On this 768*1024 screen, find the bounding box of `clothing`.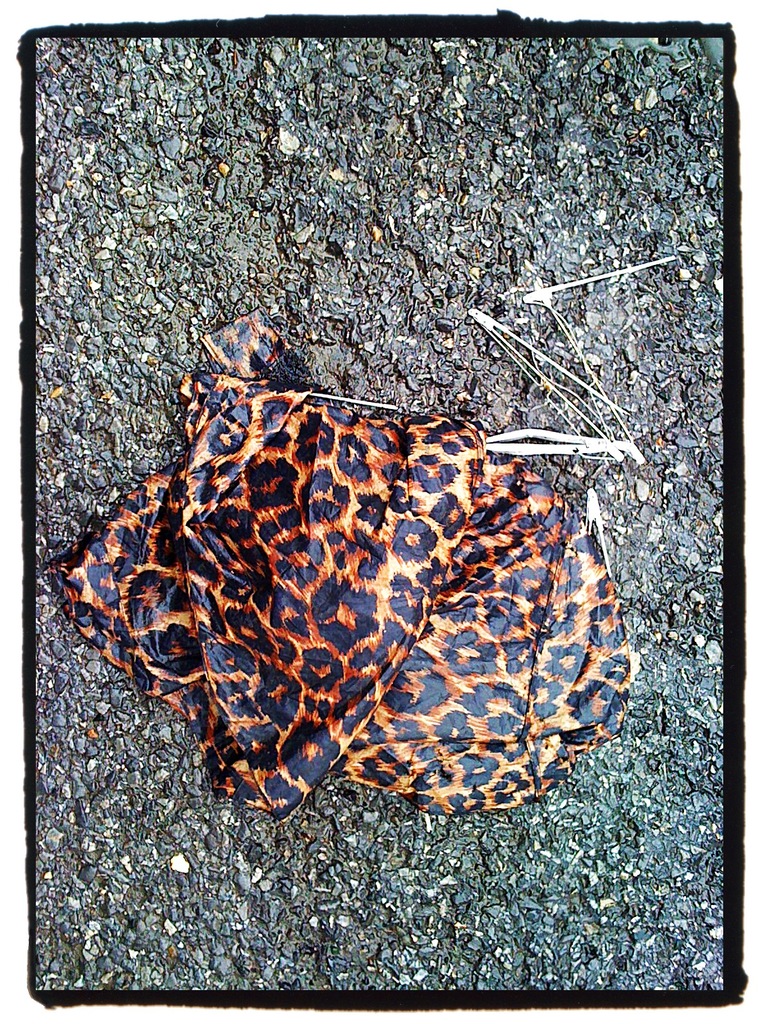
Bounding box: [left=33, top=305, right=627, bottom=822].
